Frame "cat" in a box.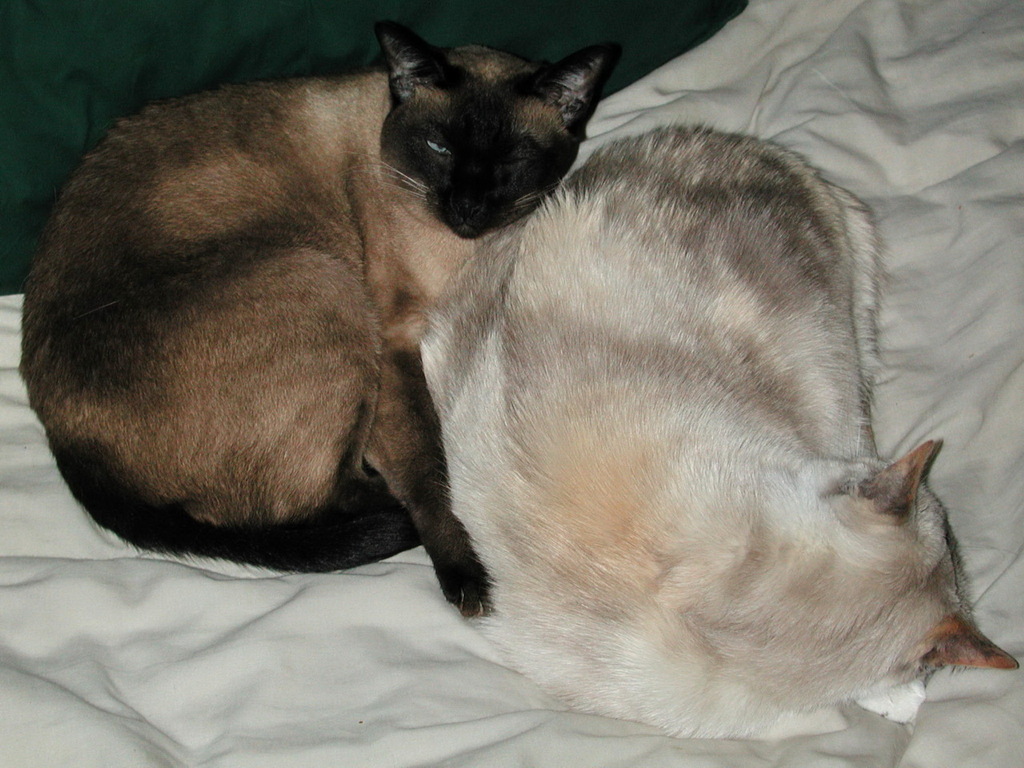
region(14, 16, 614, 626).
